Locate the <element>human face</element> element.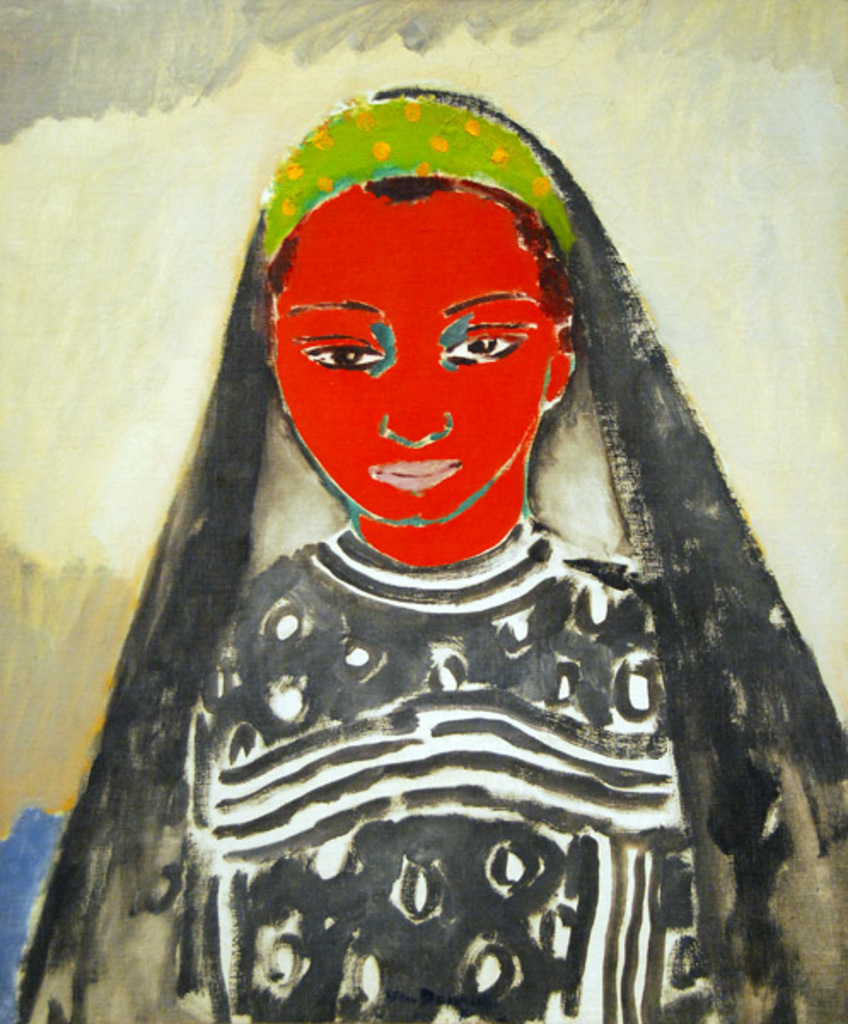
Element bbox: x1=276 y1=183 x2=549 y2=529.
